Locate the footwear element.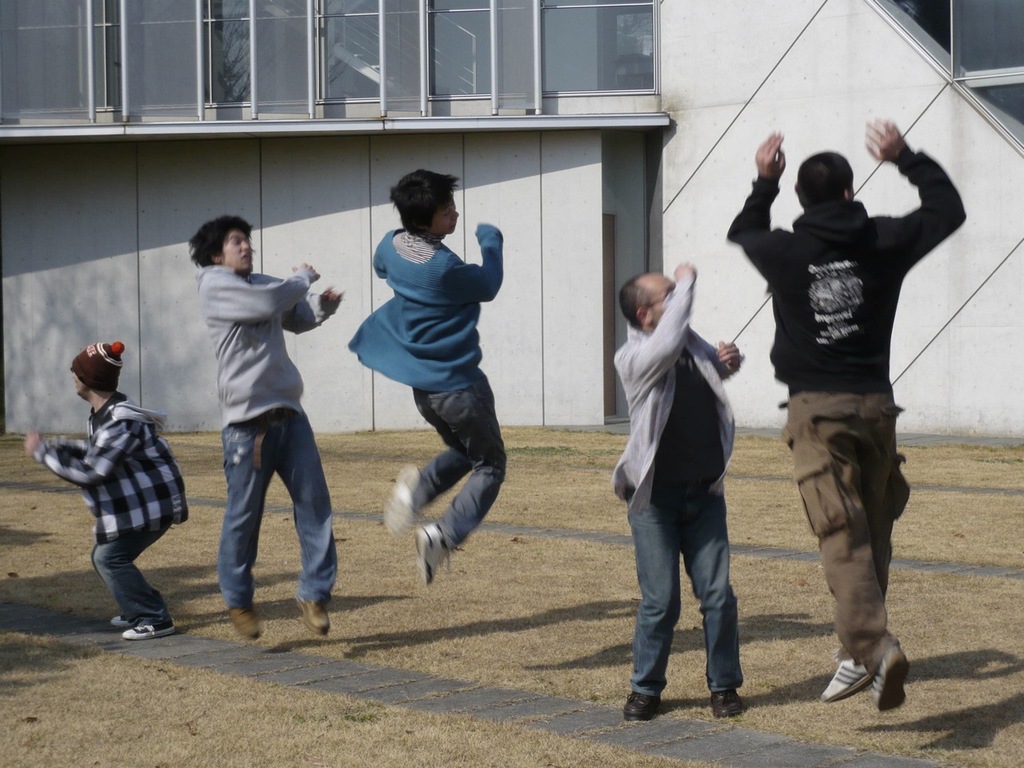
Element bbox: bbox=[294, 602, 332, 632].
